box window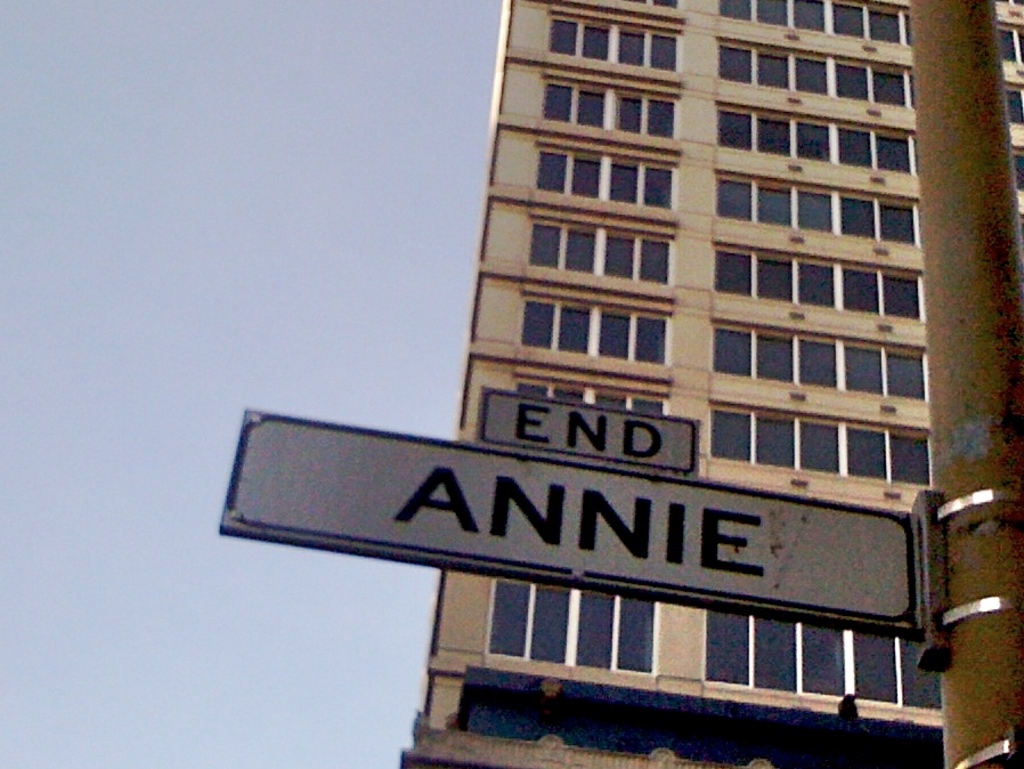
[x1=1006, y1=98, x2=1022, y2=120]
